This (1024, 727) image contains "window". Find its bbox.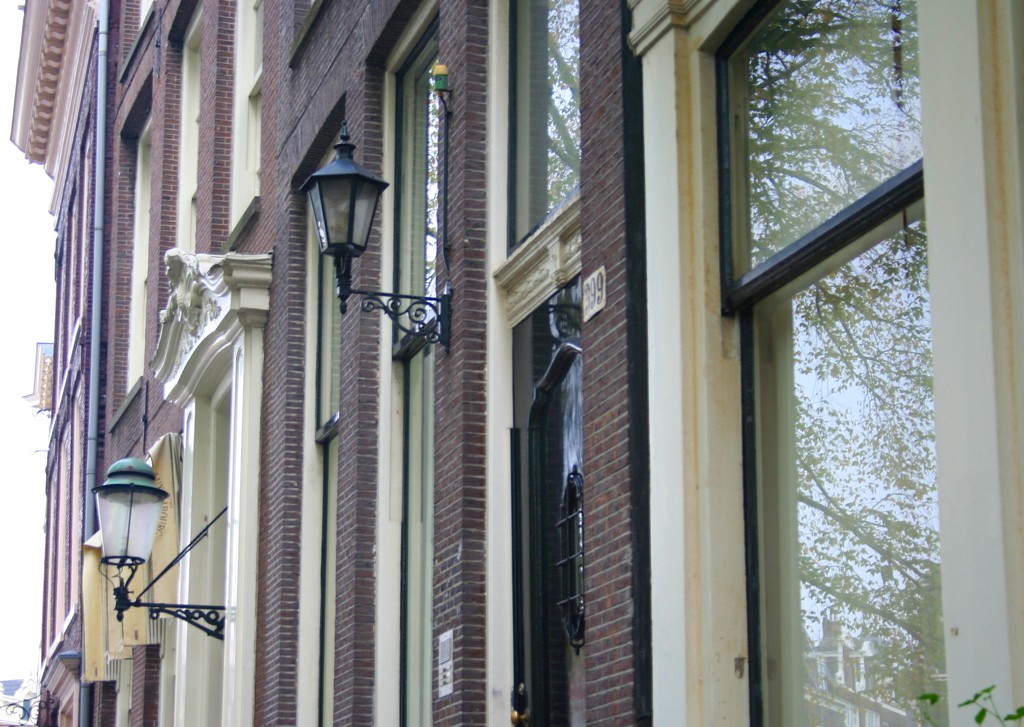
<bbox>504, 274, 592, 726</bbox>.
